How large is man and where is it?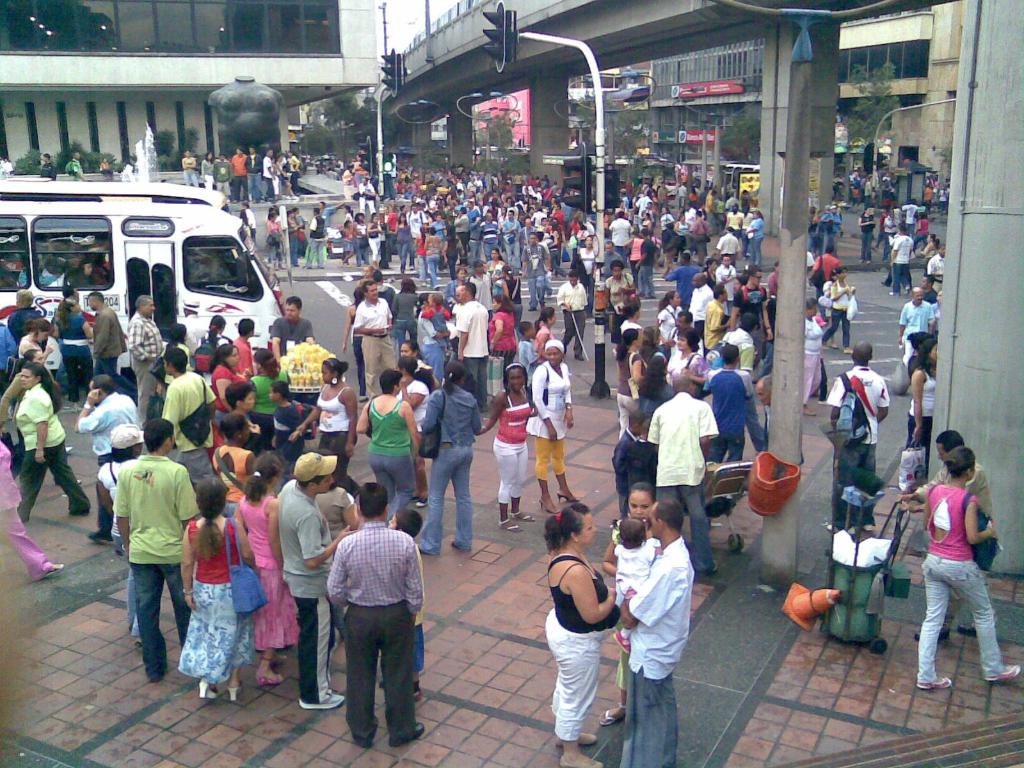
Bounding box: bbox(70, 149, 91, 180).
